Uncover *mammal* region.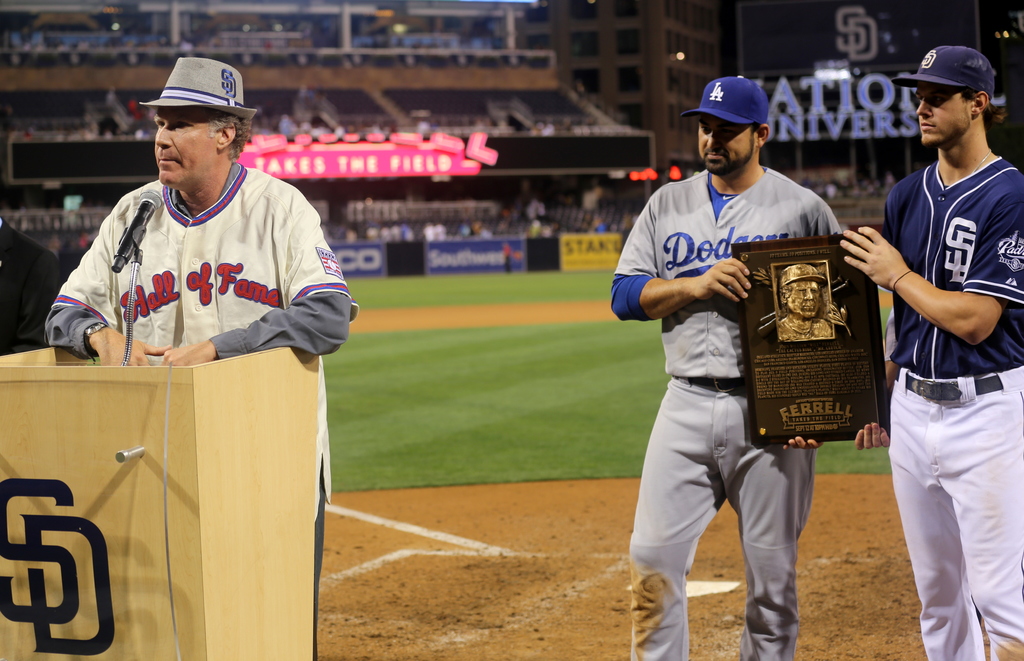
Uncovered: locate(837, 46, 1023, 660).
